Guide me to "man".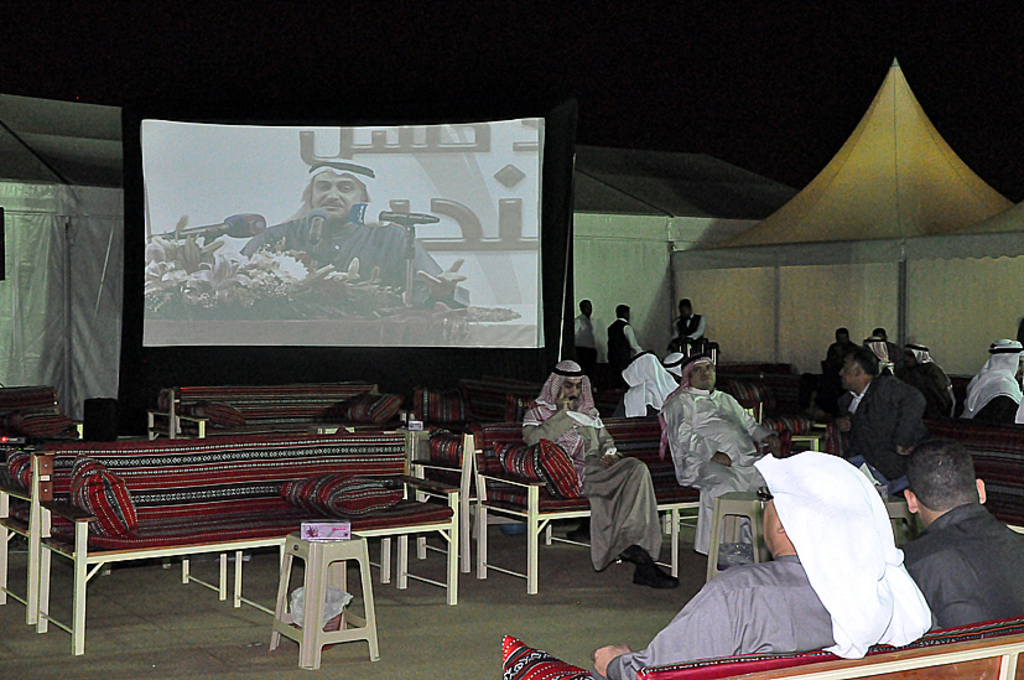
Guidance: locate(921, 348, 948, 396).
